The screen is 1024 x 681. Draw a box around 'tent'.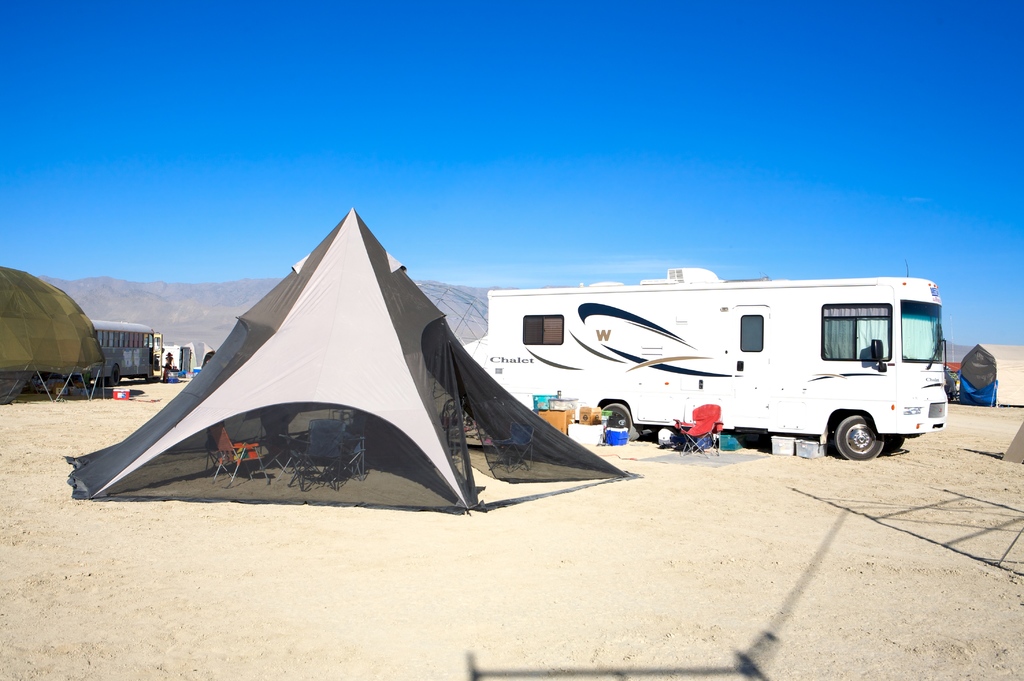
[left=60, top=204, right=645, bottom=523].
